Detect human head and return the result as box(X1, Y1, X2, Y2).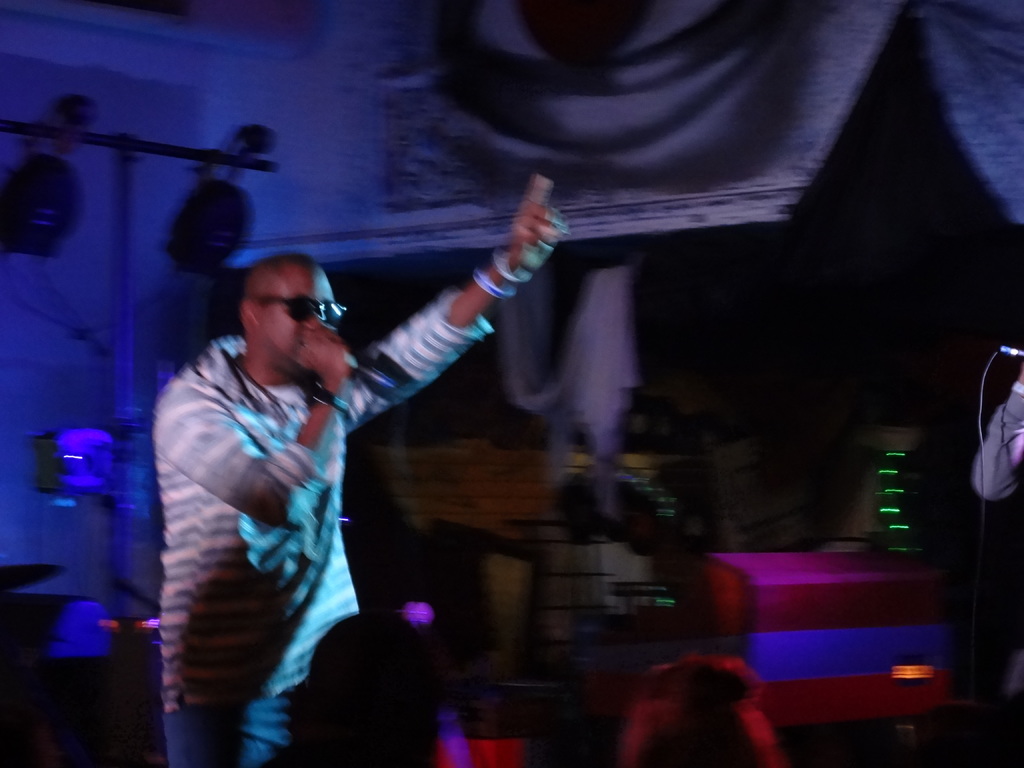
box(288, 615, 442, 767).
